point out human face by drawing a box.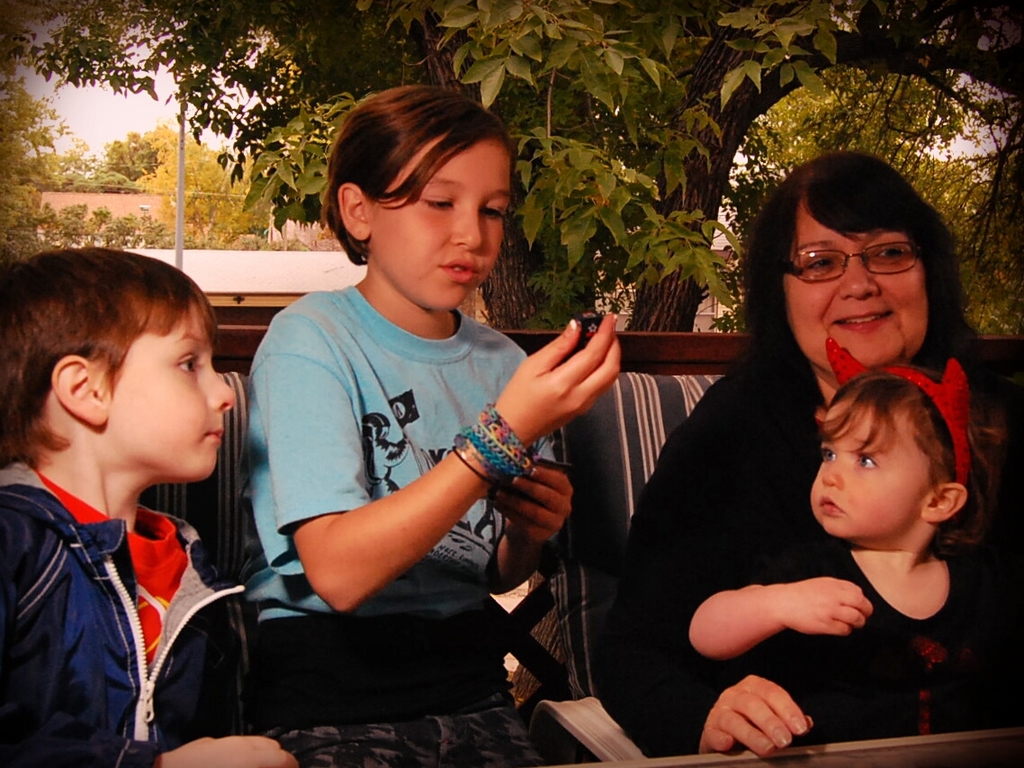
region(372, 128, 515, 314).
